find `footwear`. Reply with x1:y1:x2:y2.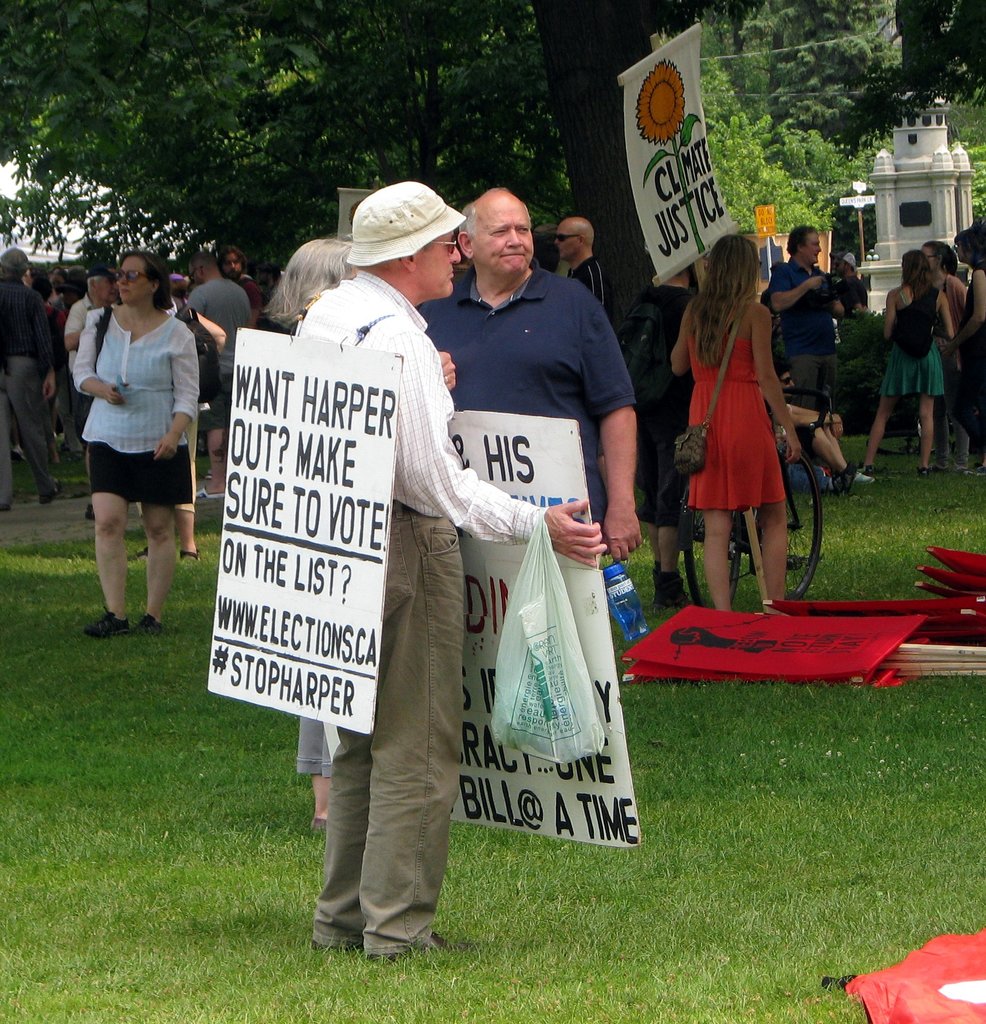
83:605:130:642.
